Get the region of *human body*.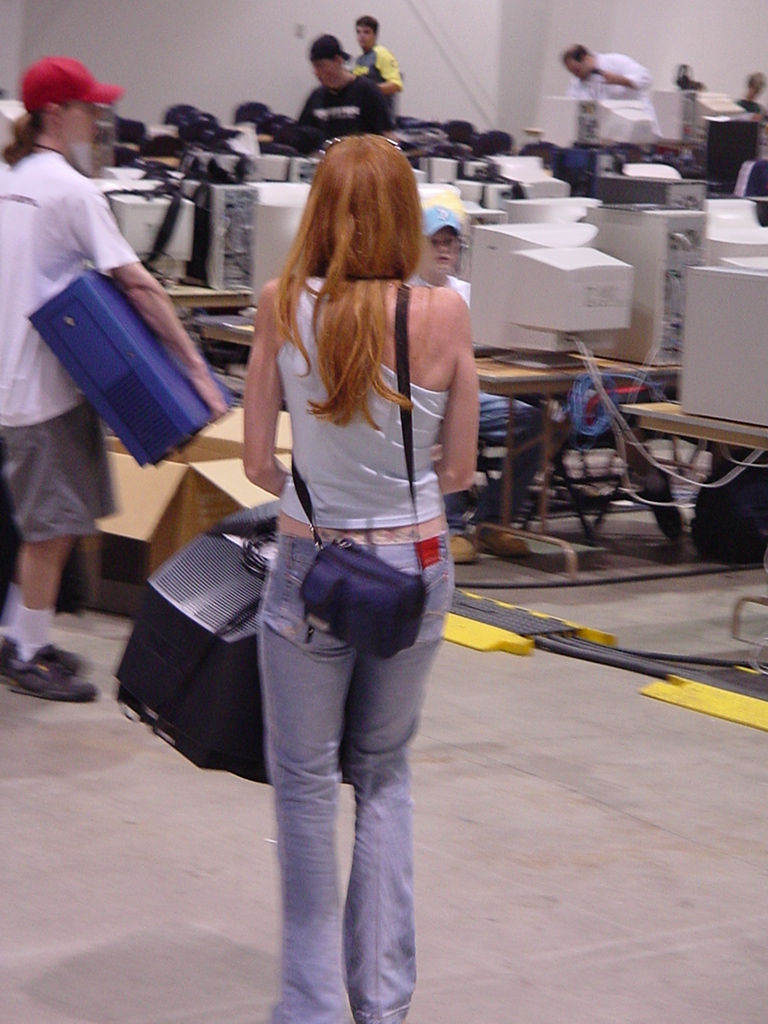
bbox(6, 56, 214, 583).
